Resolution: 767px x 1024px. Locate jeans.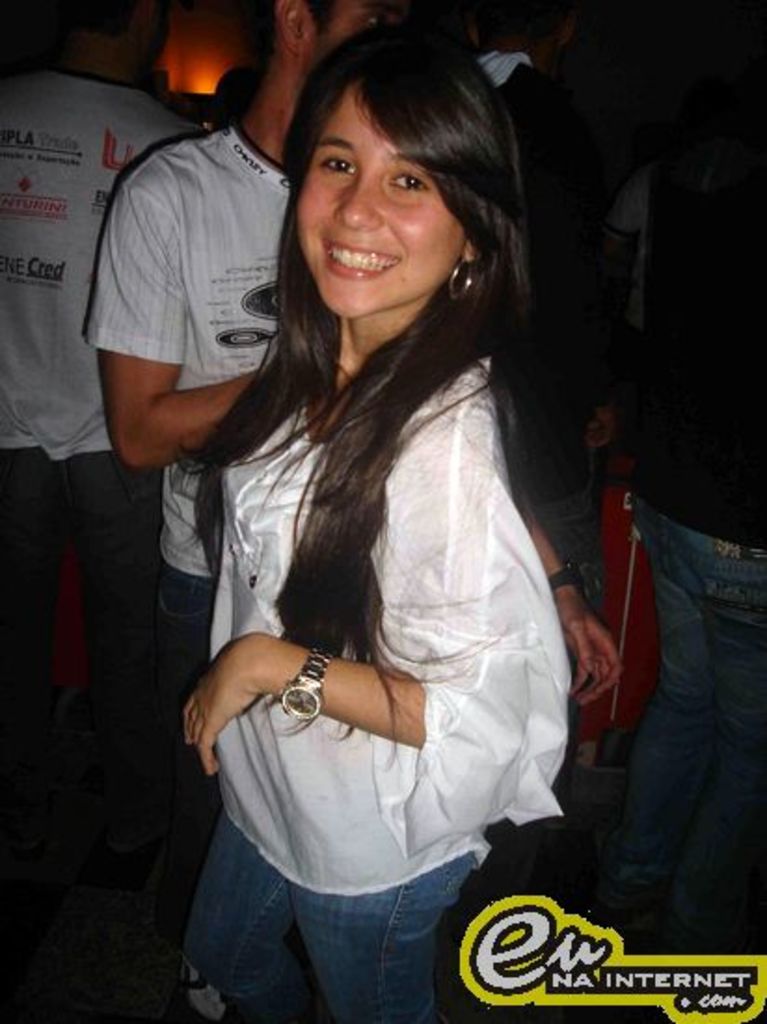
607 499 765 959.
